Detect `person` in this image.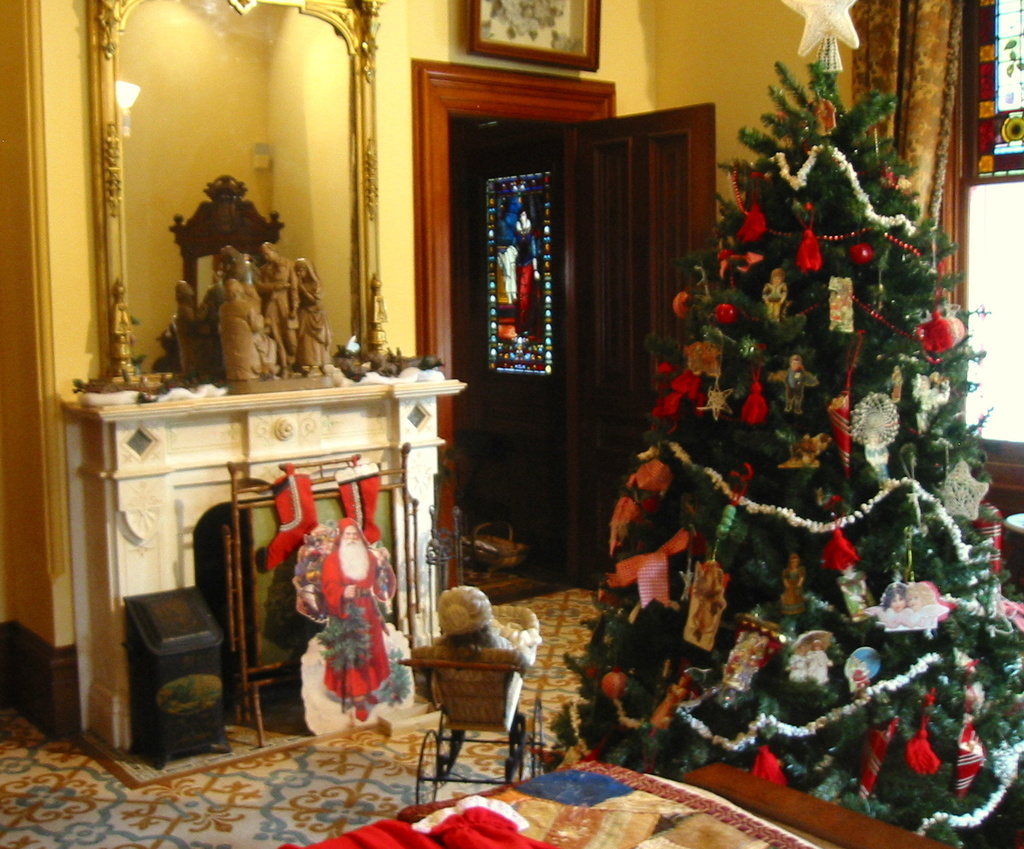
Detection: [259, 235, 304, 370].
